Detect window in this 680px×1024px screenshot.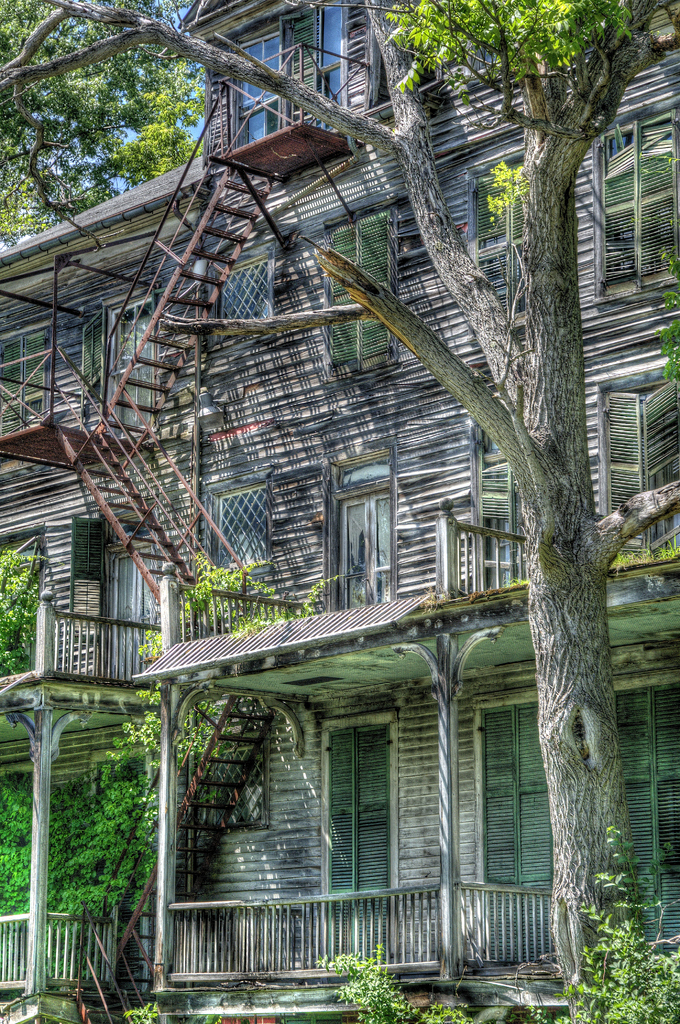
Detection: [215,481,266,578].
